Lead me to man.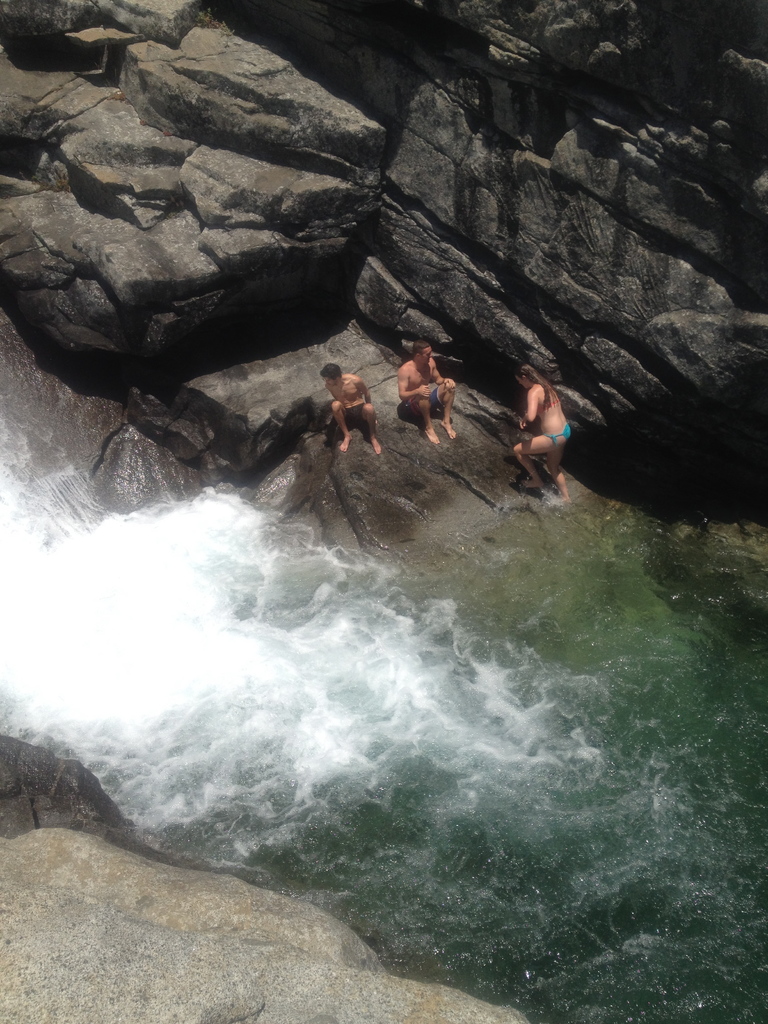
Lead to select_region(390, 342, 466, 446).
